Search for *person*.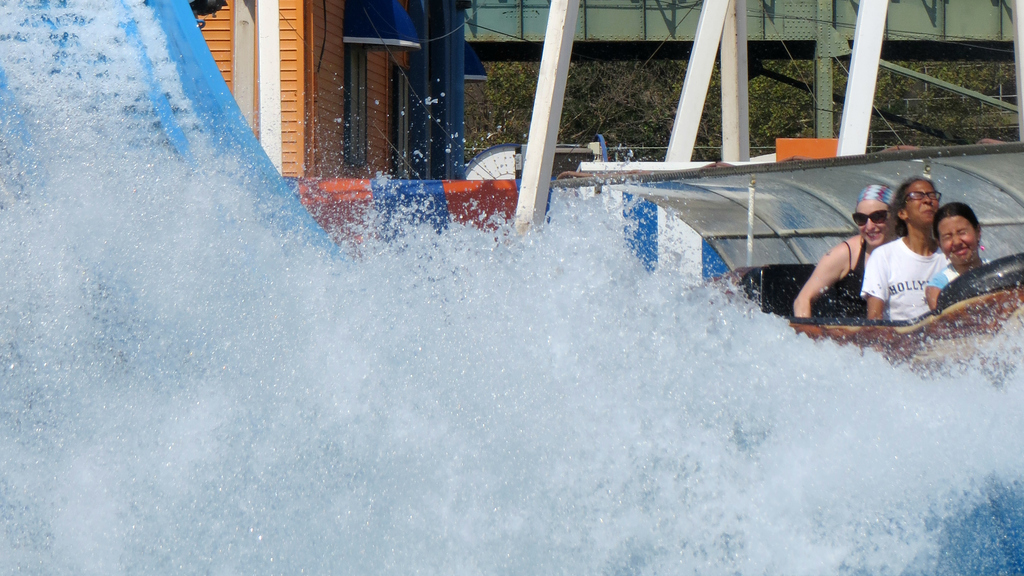
Found at x1=861 y1=175 x2=950 y2=318.
